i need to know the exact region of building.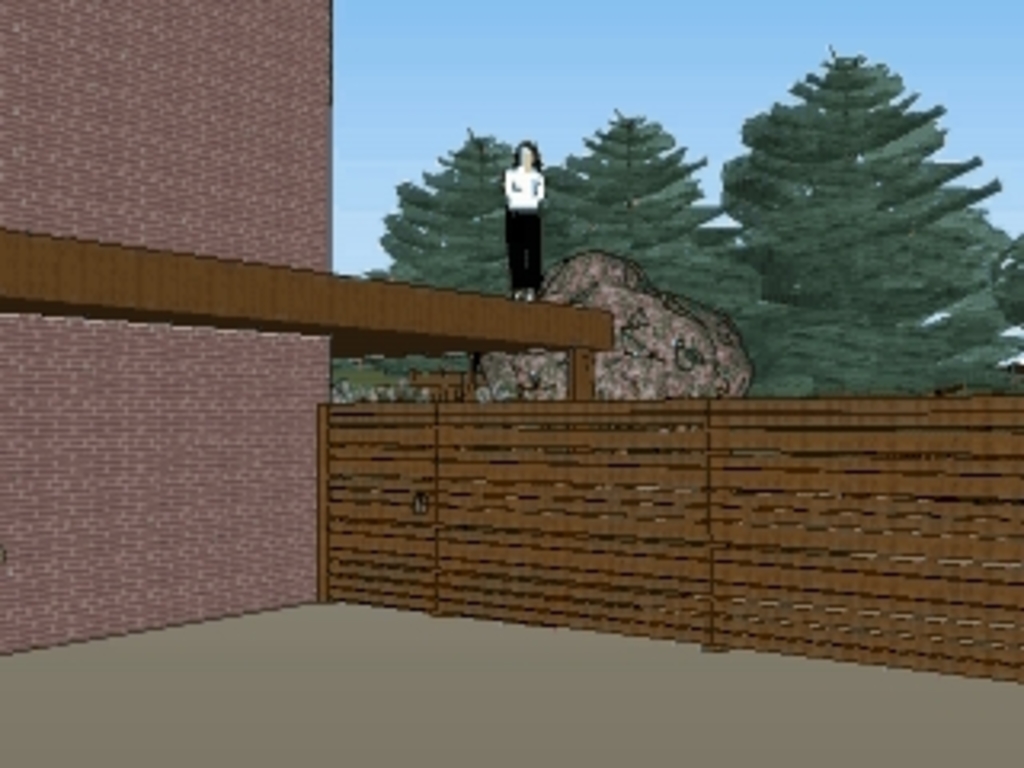
Region: bbox(0, 0, 608, 653).
